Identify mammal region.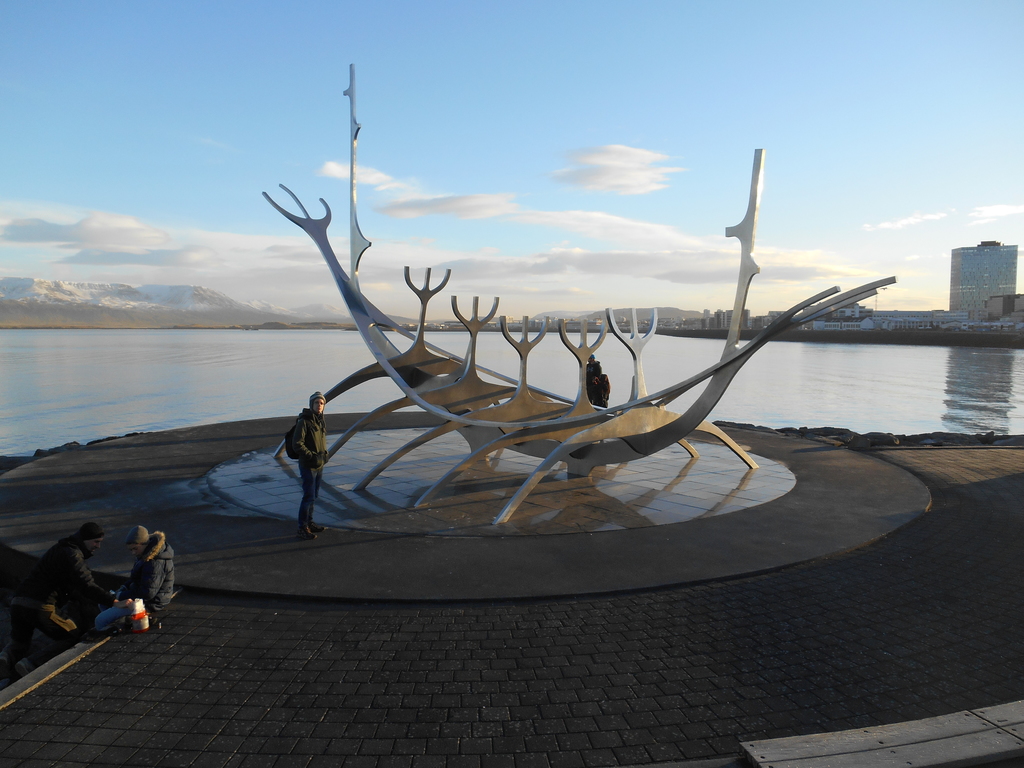
Region: (left=587, top=368, right=610, bottom=410).
